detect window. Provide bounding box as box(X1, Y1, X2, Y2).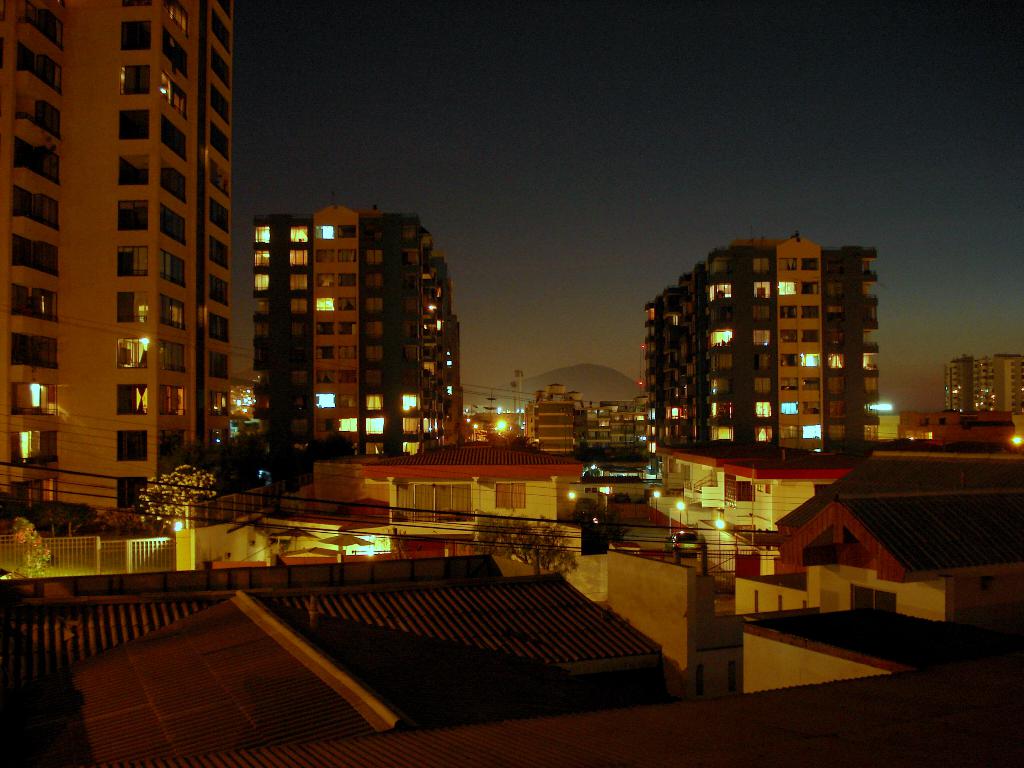
box(316, 275, 335, 289).
